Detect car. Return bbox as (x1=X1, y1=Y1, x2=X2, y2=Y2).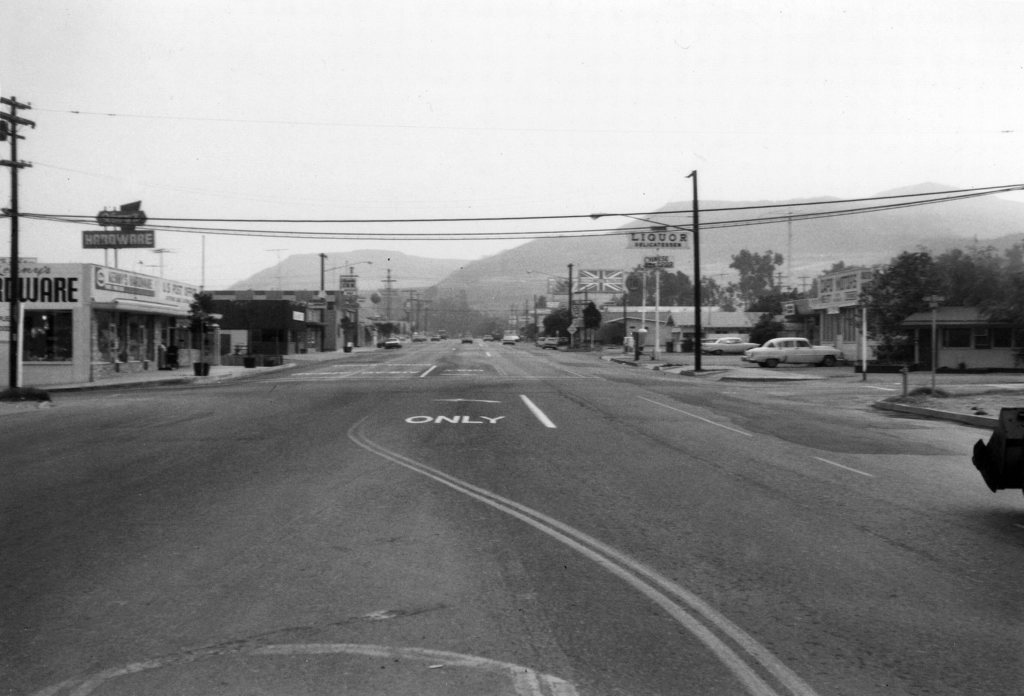
(x1=698, y1=335, x2=764, y2=357).
